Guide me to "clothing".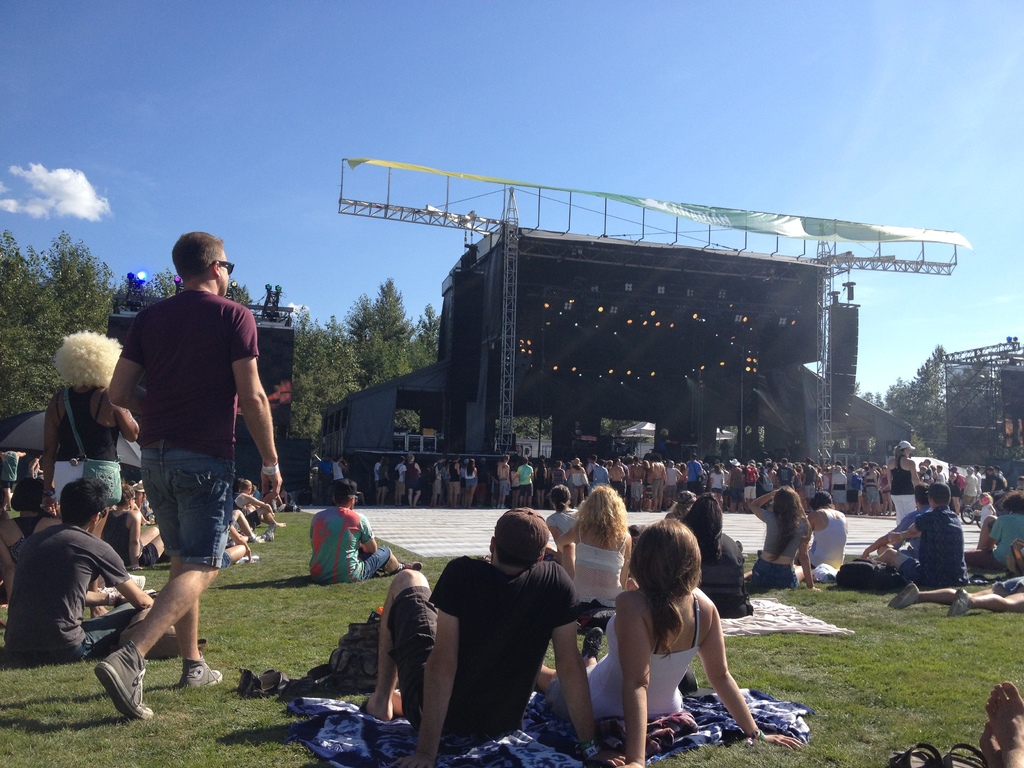
Guidance: BBox(964, 514, 1023, 568).
